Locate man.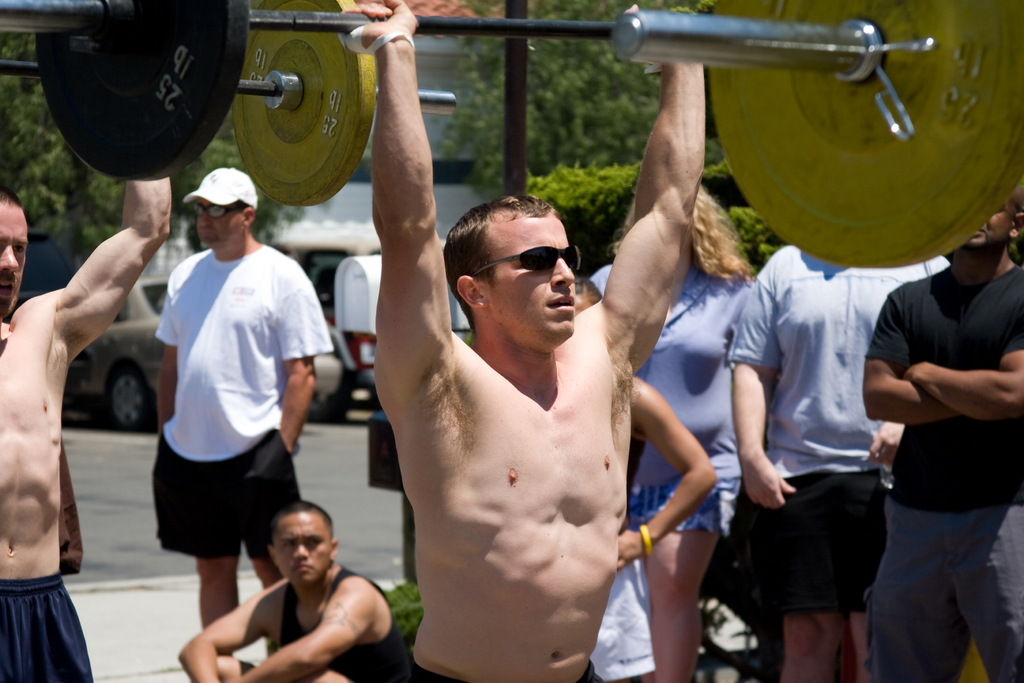
Bounding box: box(178, 496, 414, 682).
